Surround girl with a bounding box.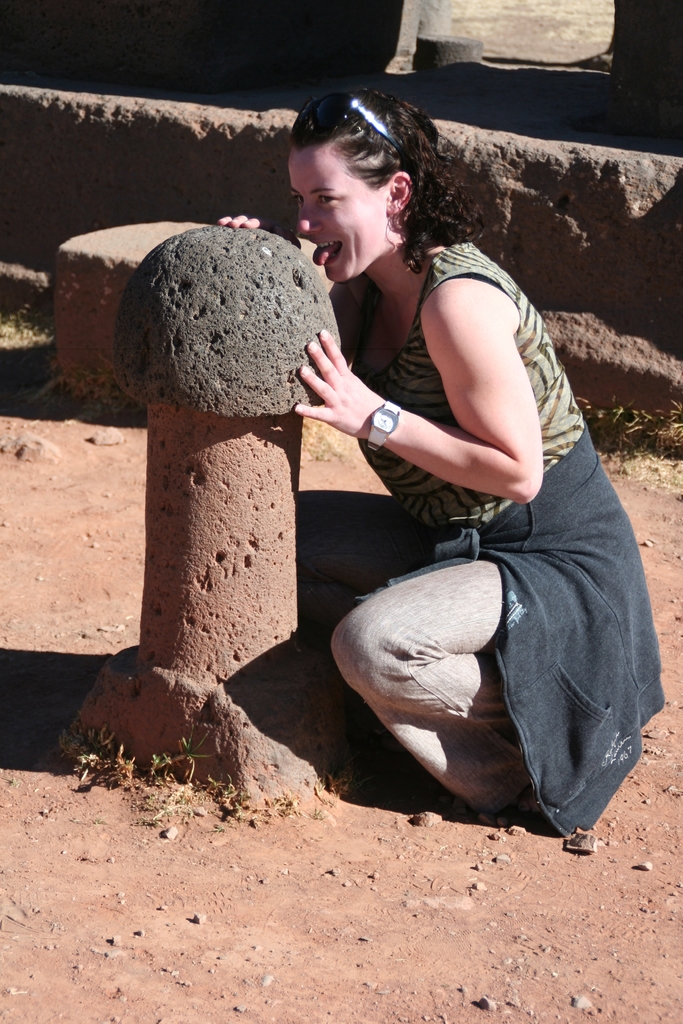
x1=211, y1=90, x2=654, y2=809.
